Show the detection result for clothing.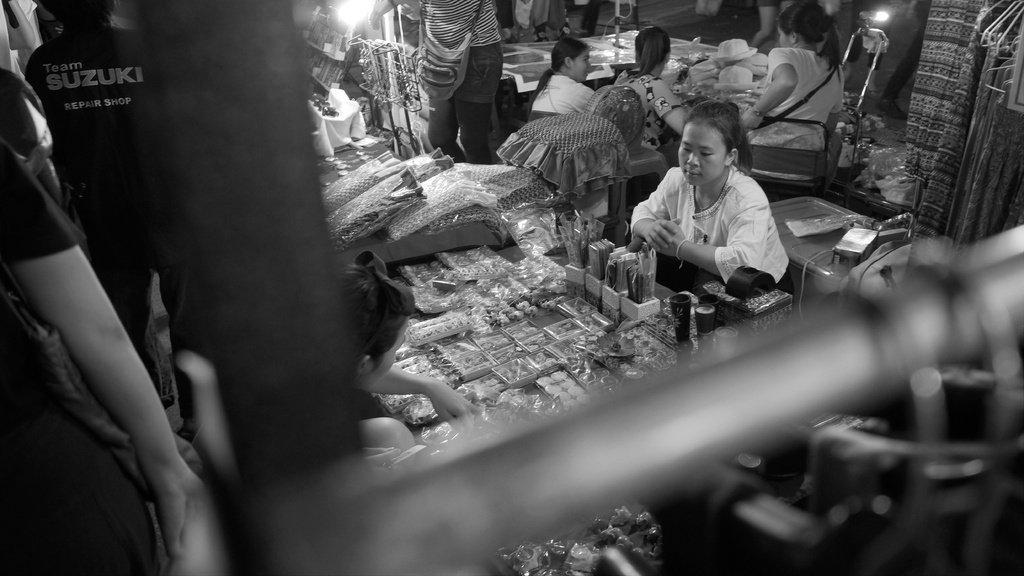
<region>760, 39, 846, 124</region>.
